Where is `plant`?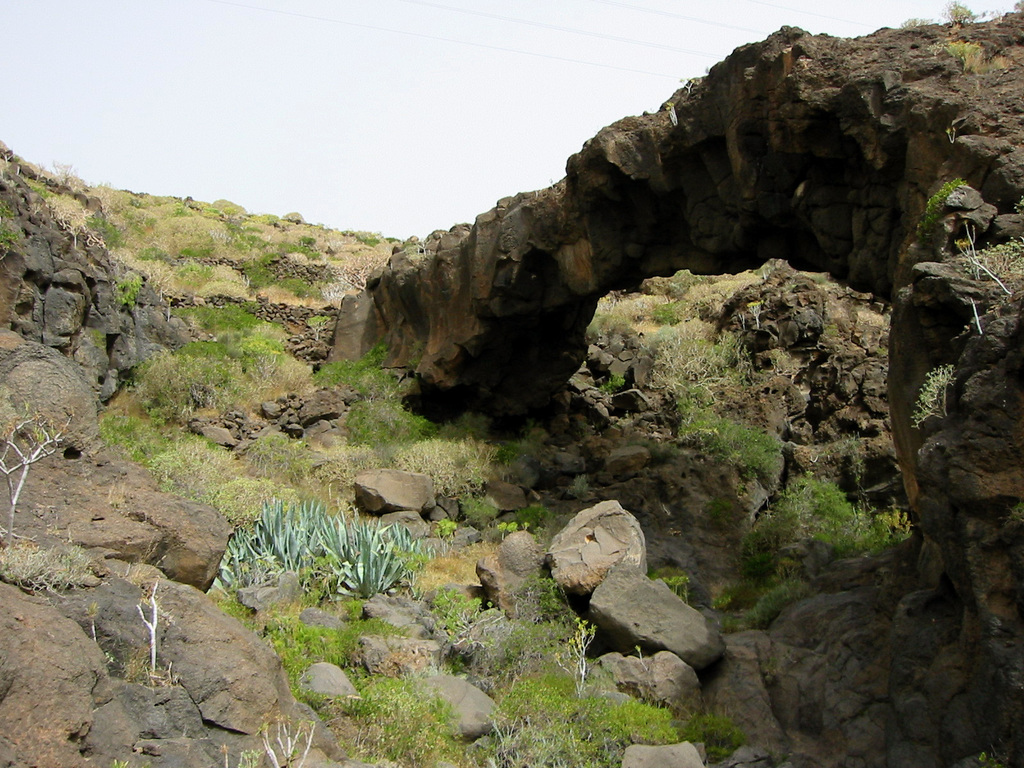
locate(119, 276, 144, 310).
